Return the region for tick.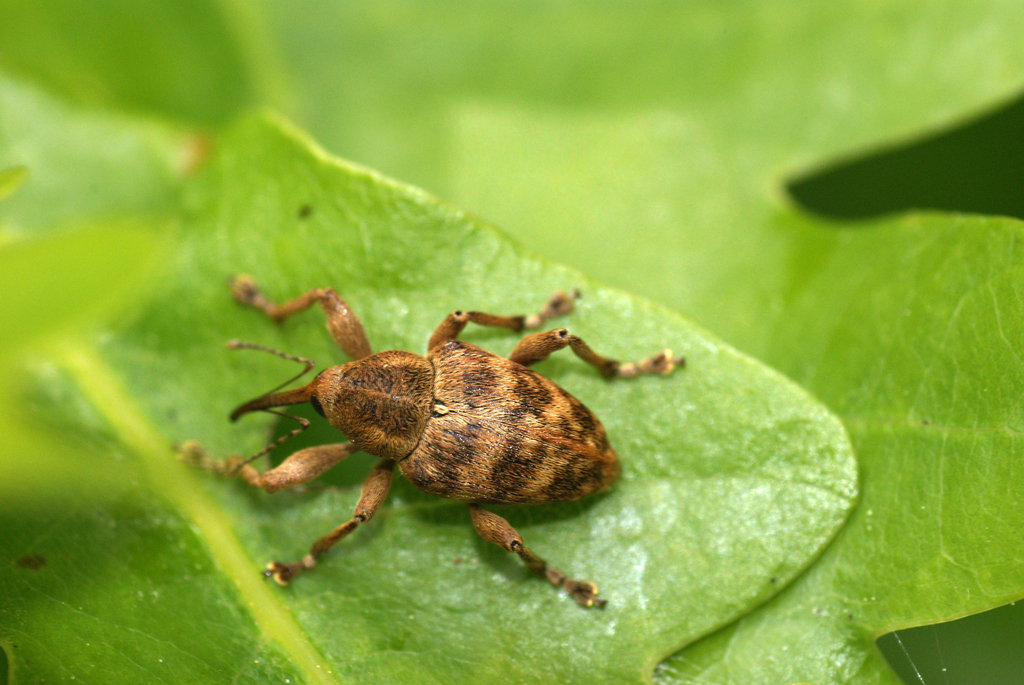
[left=173, top=271, right=685, bottom=611].
